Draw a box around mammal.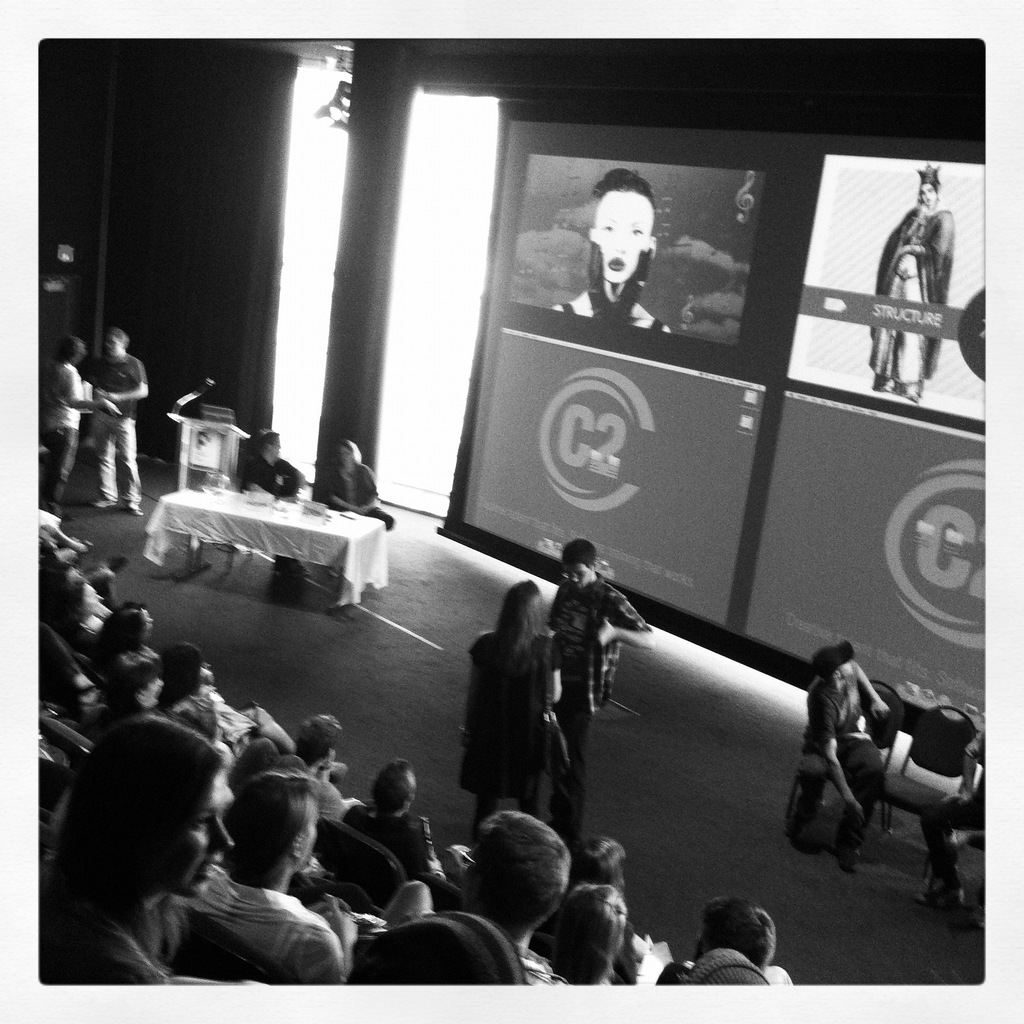
[554,168,675,339].
